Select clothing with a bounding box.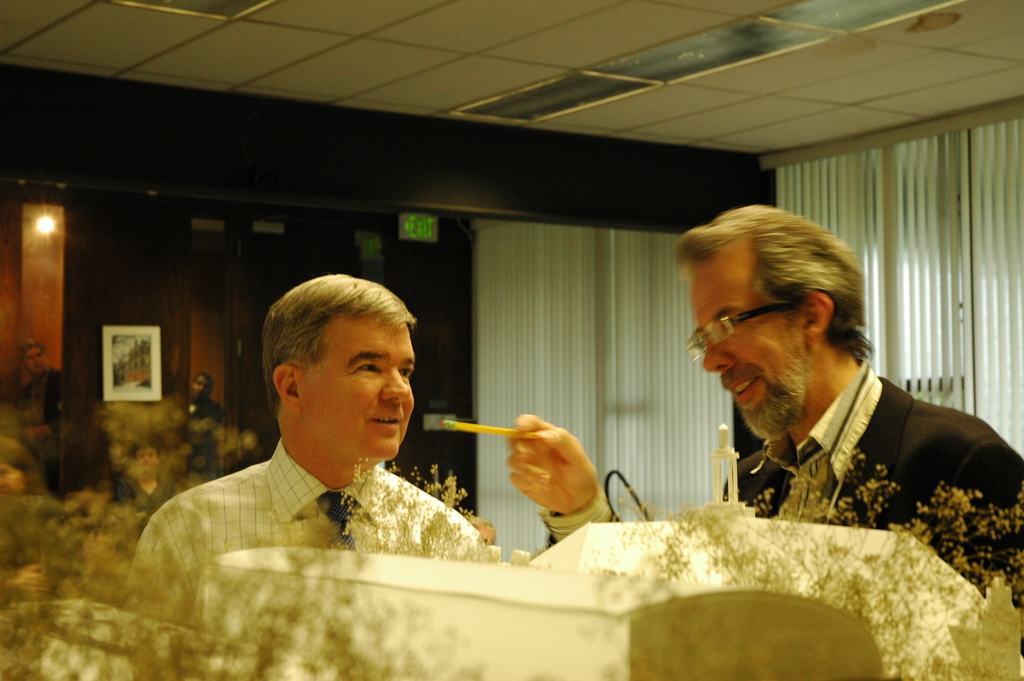
{"left": 117, "top": 434, "right": 490, "bottom": 623}.
